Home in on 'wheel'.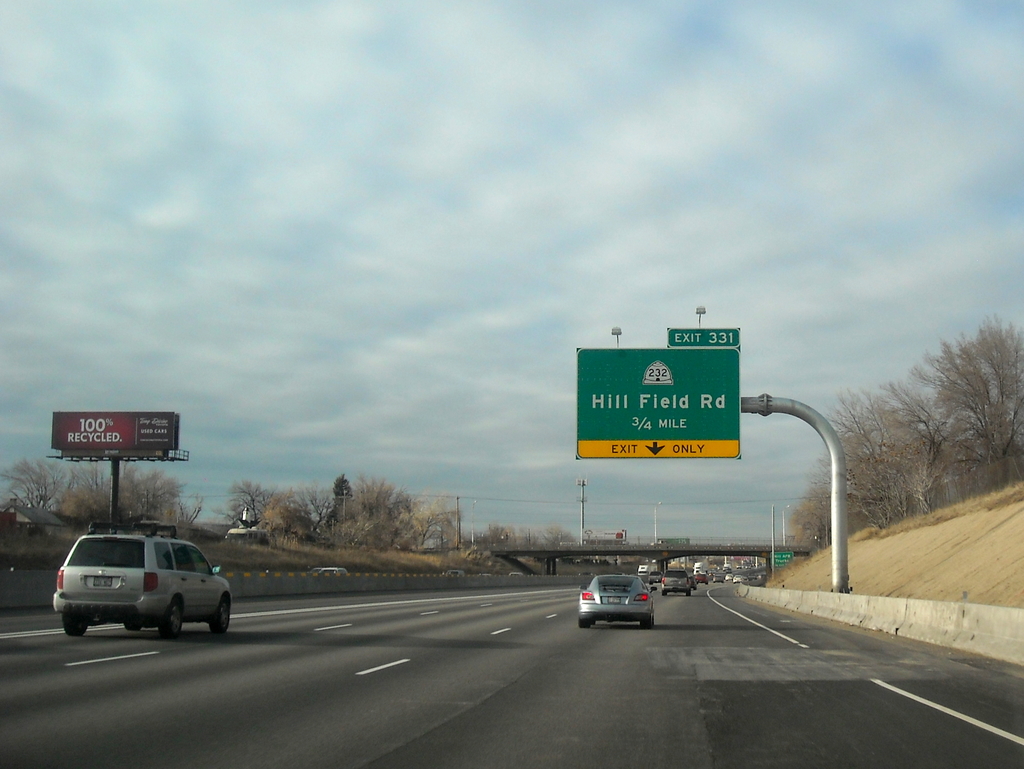
Homed in at 209:598:230:635.
